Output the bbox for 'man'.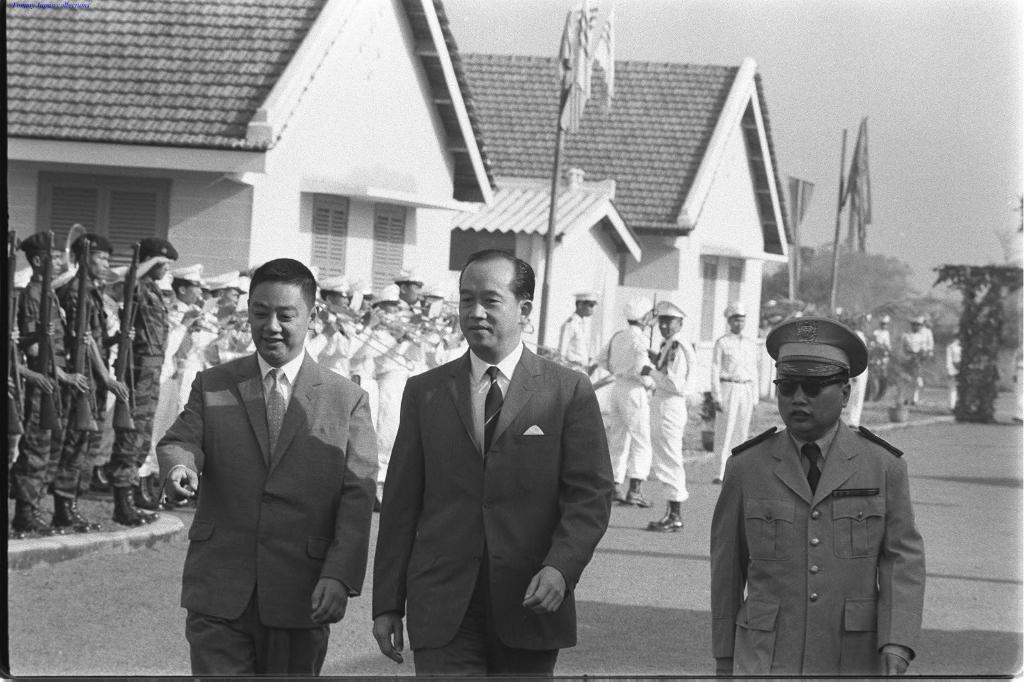
bbox=[641, 297, 696, 528].
